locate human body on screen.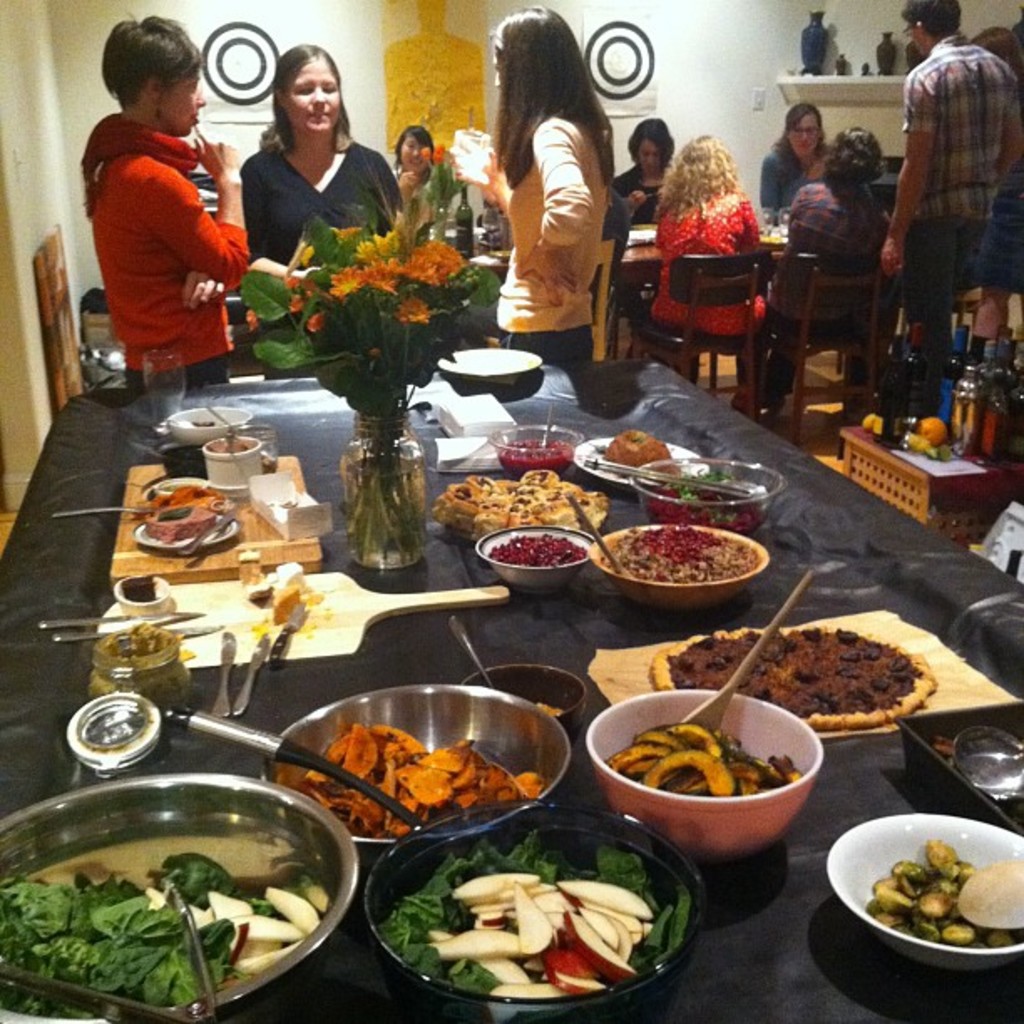
On screen at BBox(760, 129, 832, 206).
